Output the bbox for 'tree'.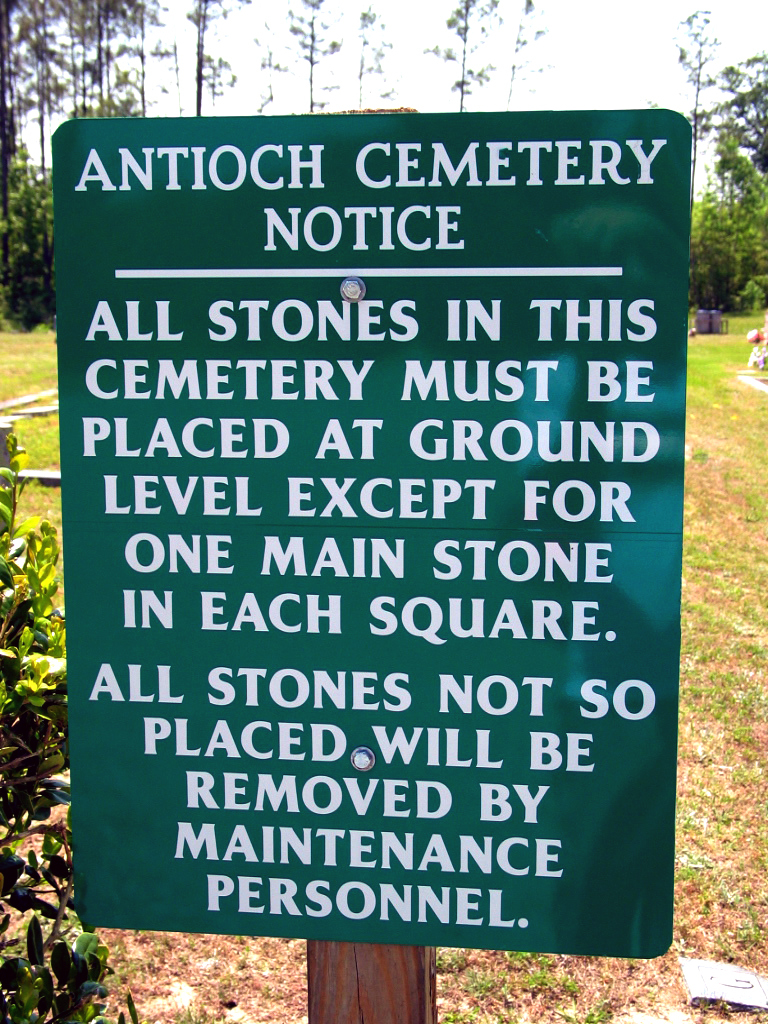
[699, 45, 767, 176].
